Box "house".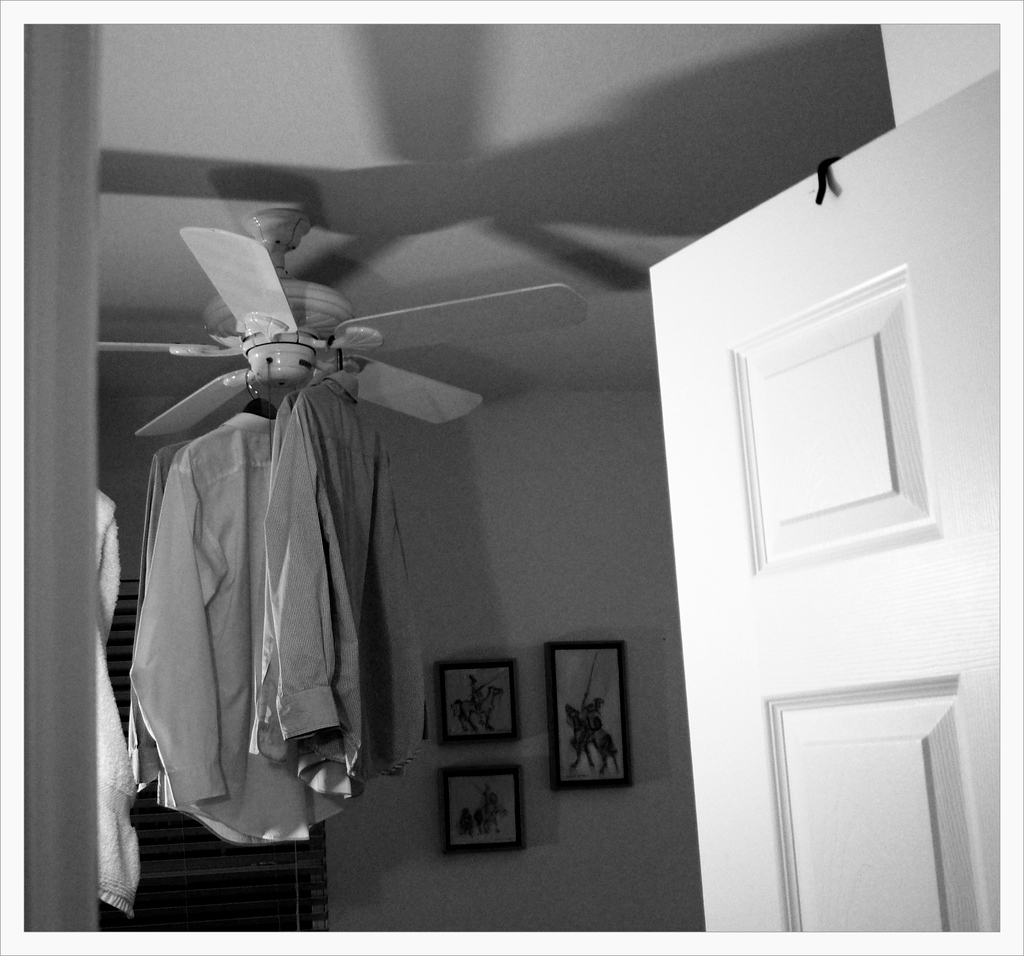
[15, 13, 1005, 934].
